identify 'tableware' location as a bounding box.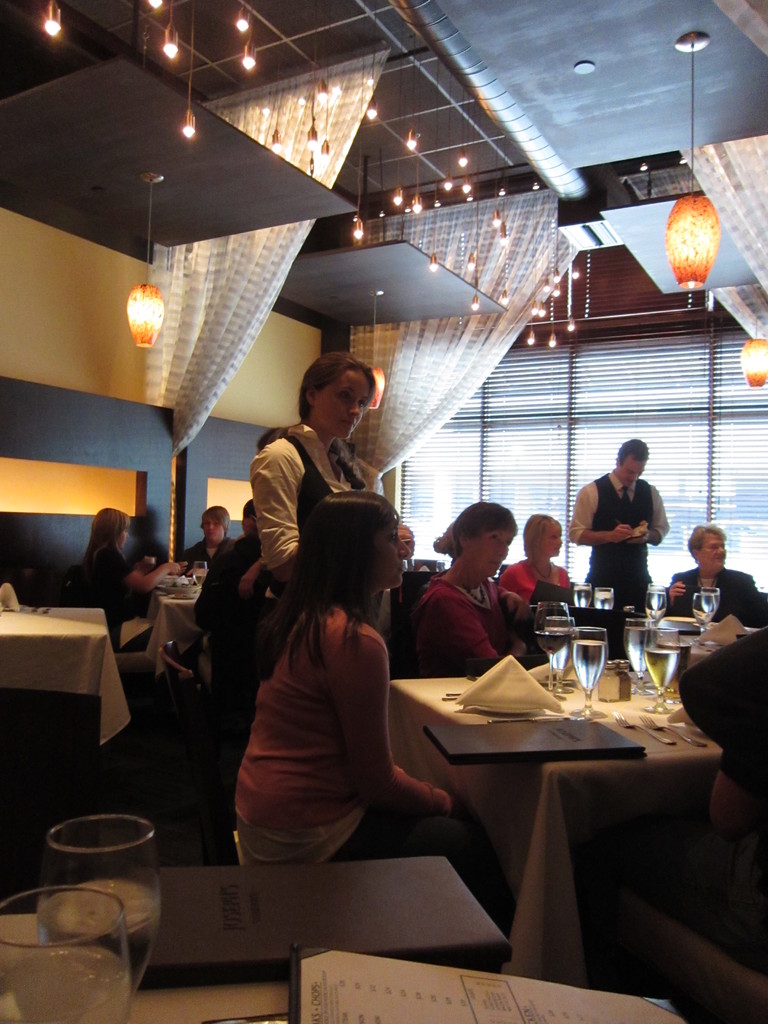
625/612/658/698.
